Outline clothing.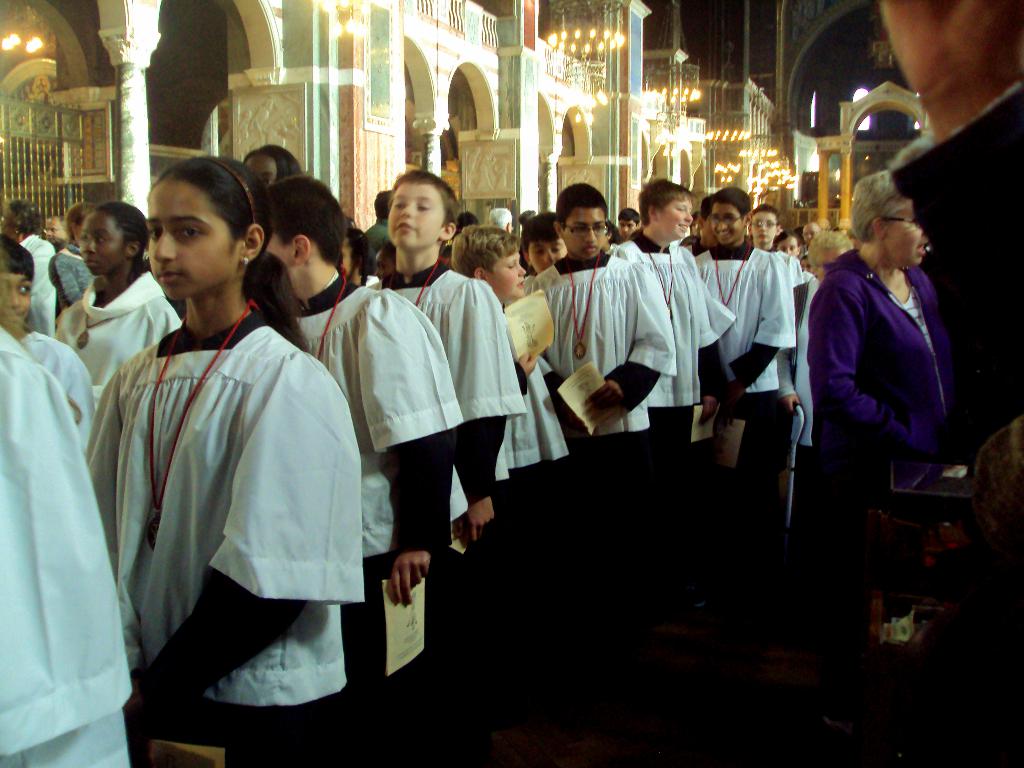
Outline: [12, 230, 70, 336].
